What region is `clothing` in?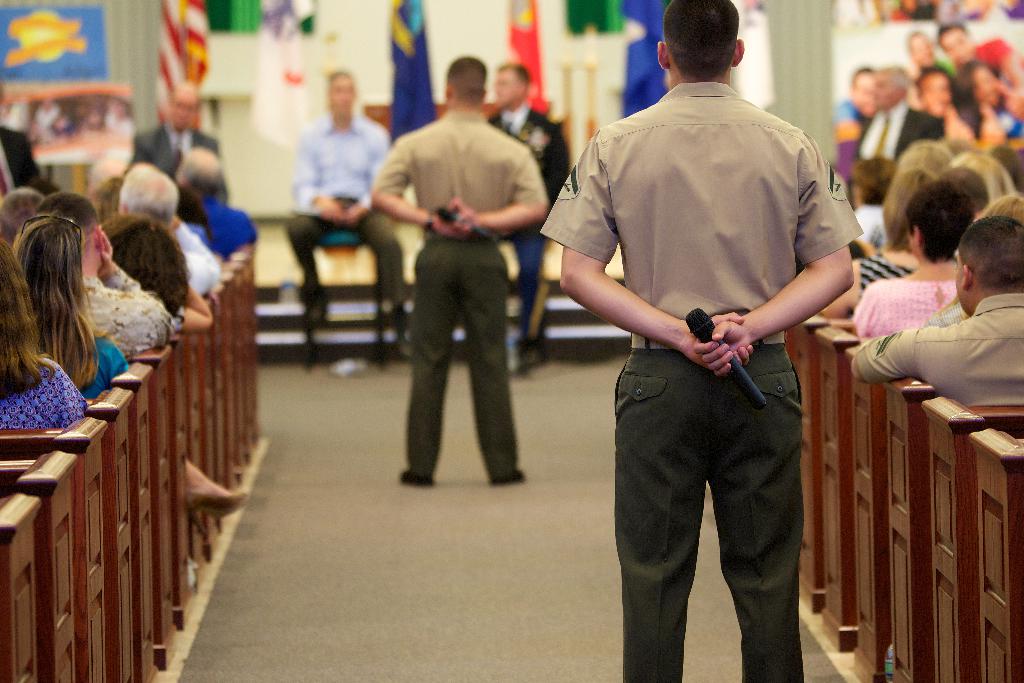
[831,40,1023,439].
